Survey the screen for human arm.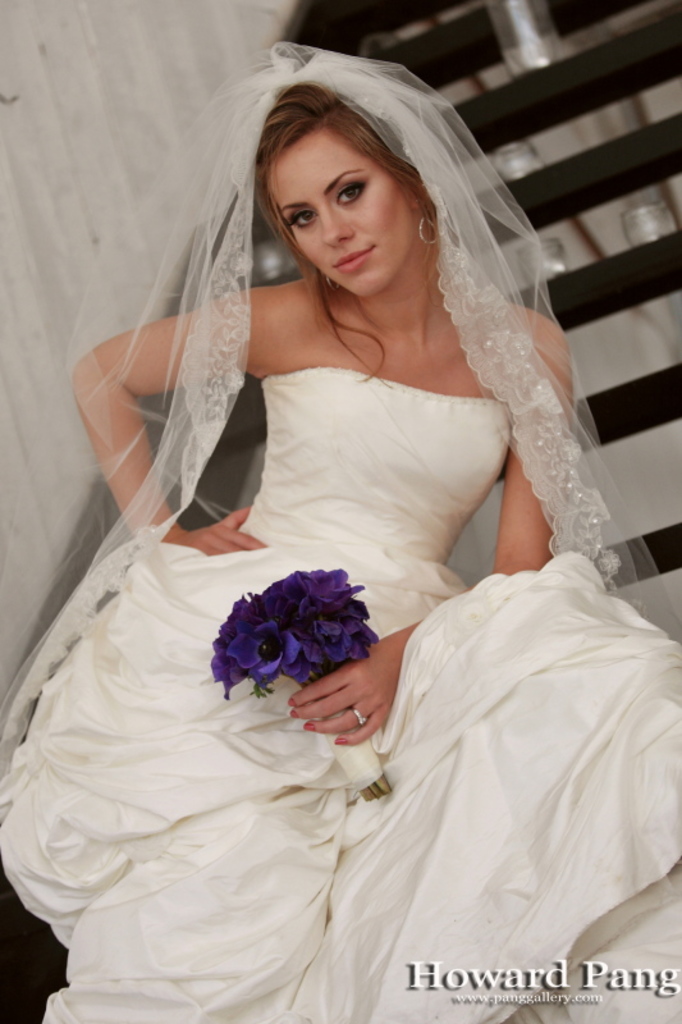
Survey found: <region>274, 307, 575, 753</region>.
